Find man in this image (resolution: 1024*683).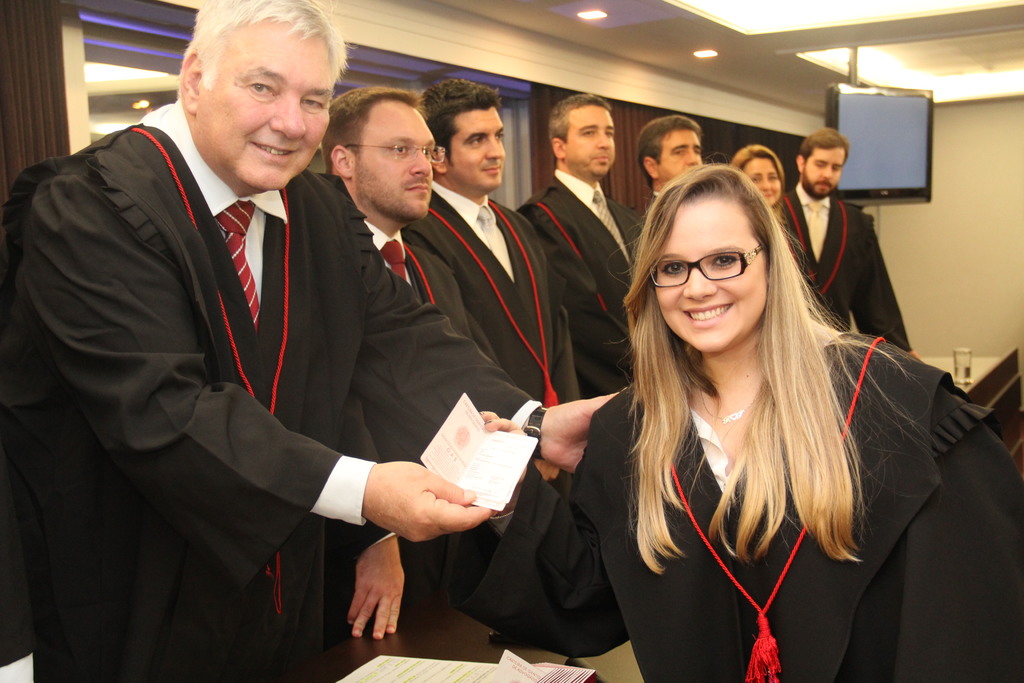
rect(628, 110, 700, 222).
